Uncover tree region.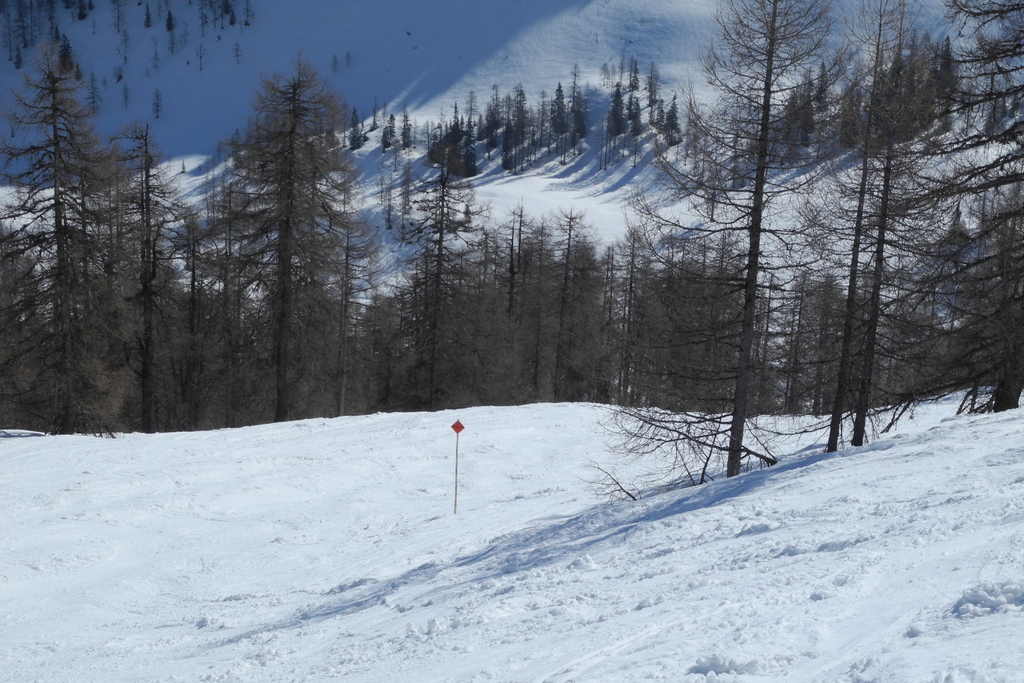
Uncovered: (left=506, top=201, right=598, bottom=401).
